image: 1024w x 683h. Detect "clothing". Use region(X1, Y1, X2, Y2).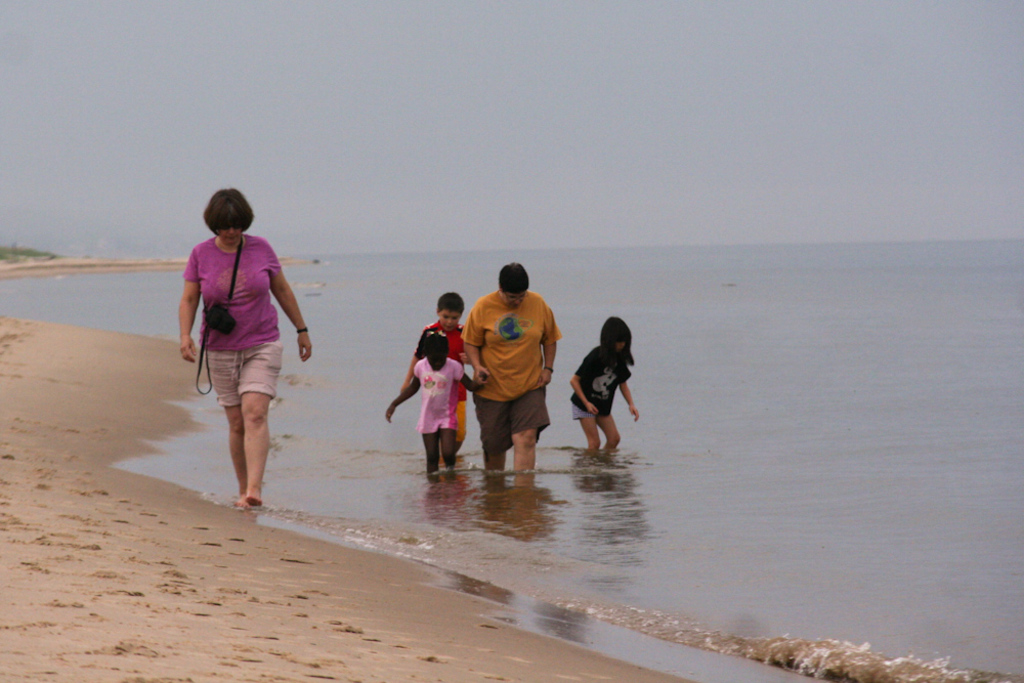
region(571, 338, 636, 419).
